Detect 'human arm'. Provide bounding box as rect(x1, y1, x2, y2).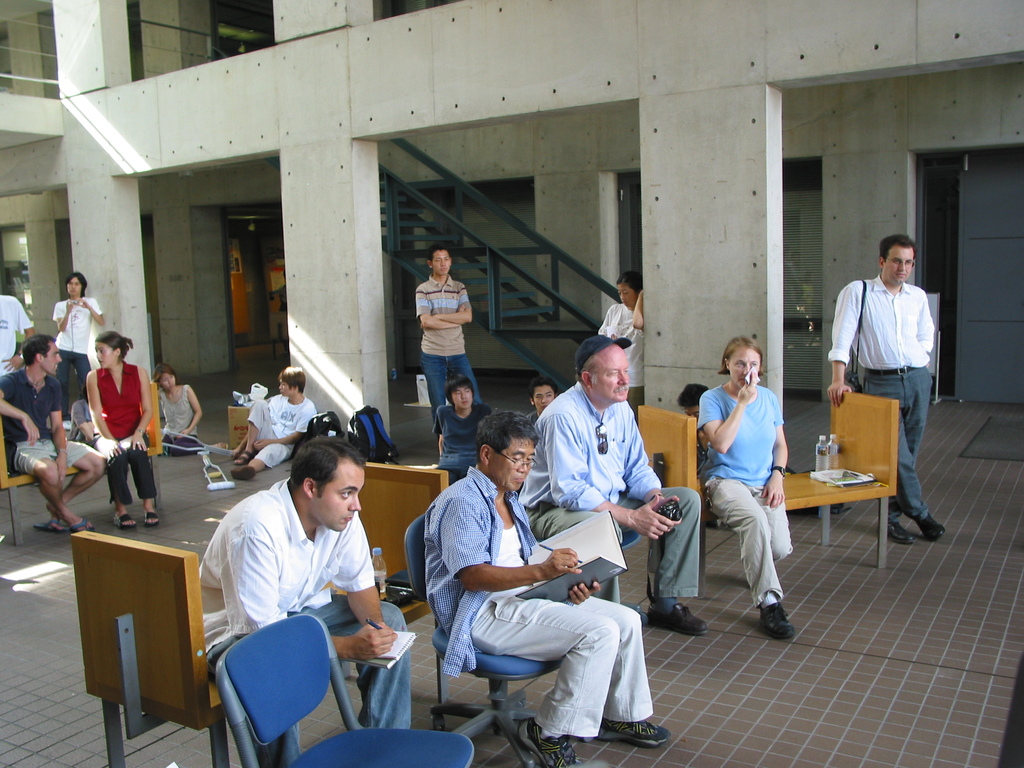
rect(172, 385, 202, 442).
